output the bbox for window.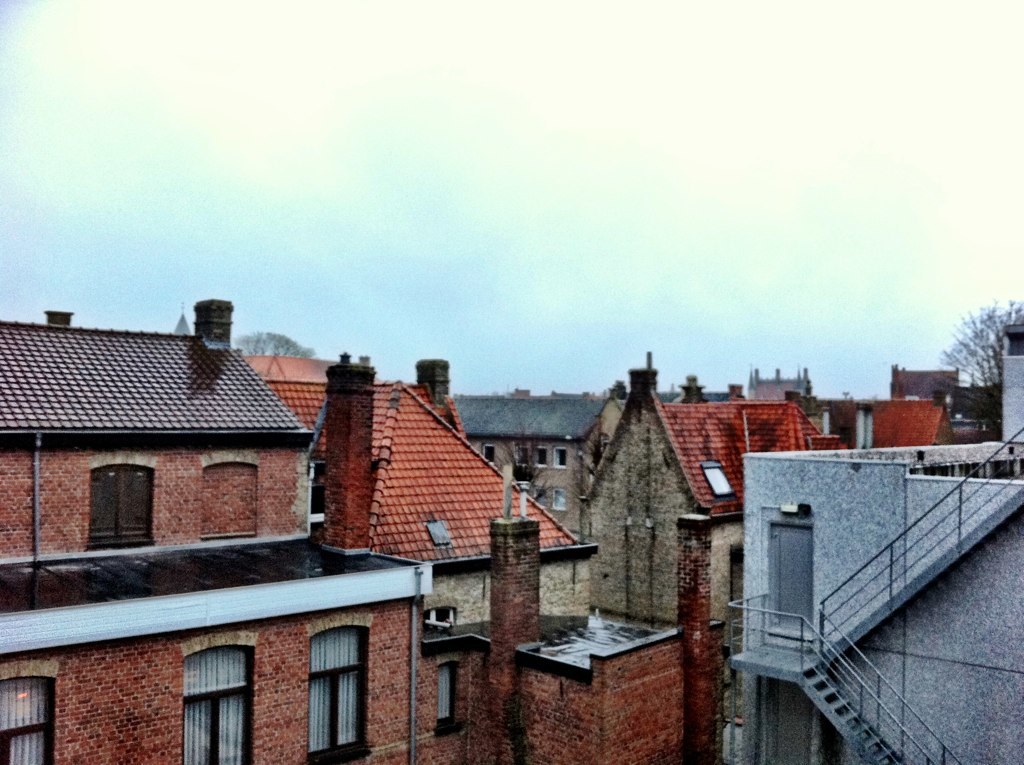
BBox(430, 669, 458, 731).
